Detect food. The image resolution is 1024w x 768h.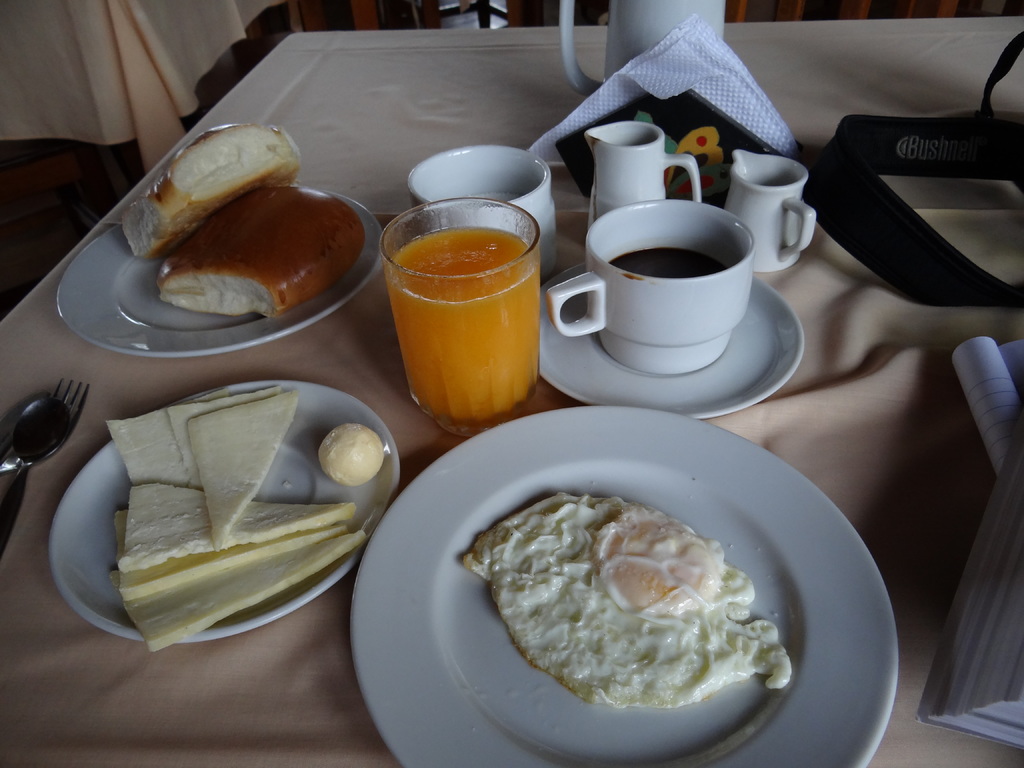
[x1=317, y1=423, x2=387, y2=485].
